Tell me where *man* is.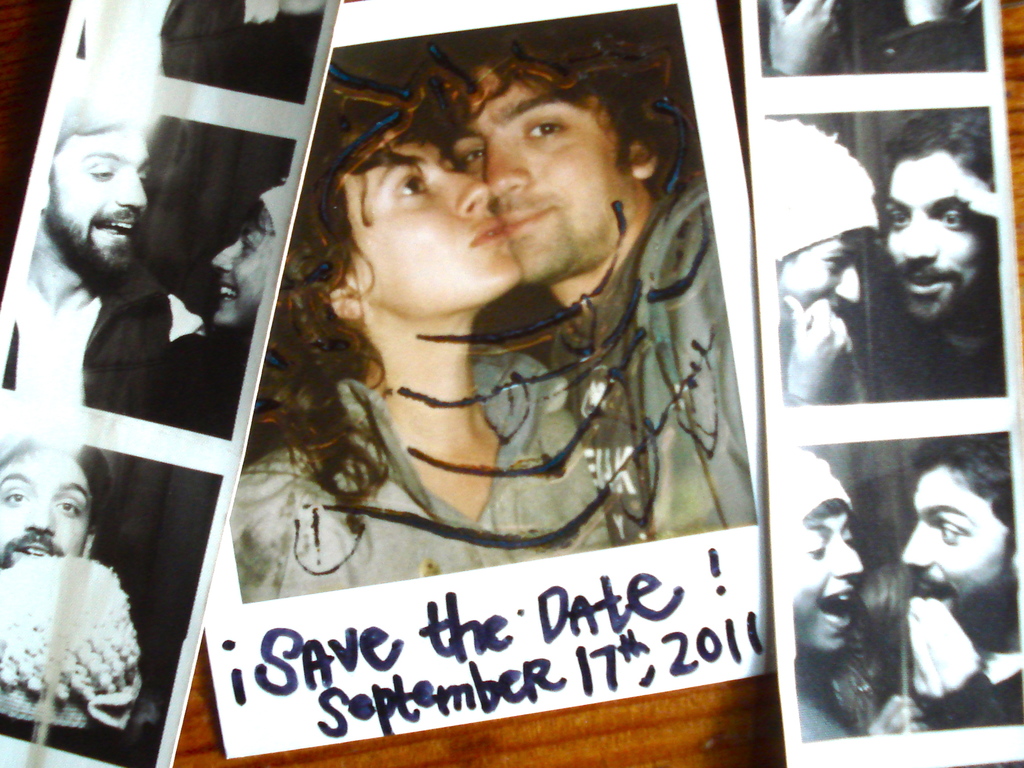
*man* is at {"left": 391, "top": 22, "right": 759, "bottom": 545}.
